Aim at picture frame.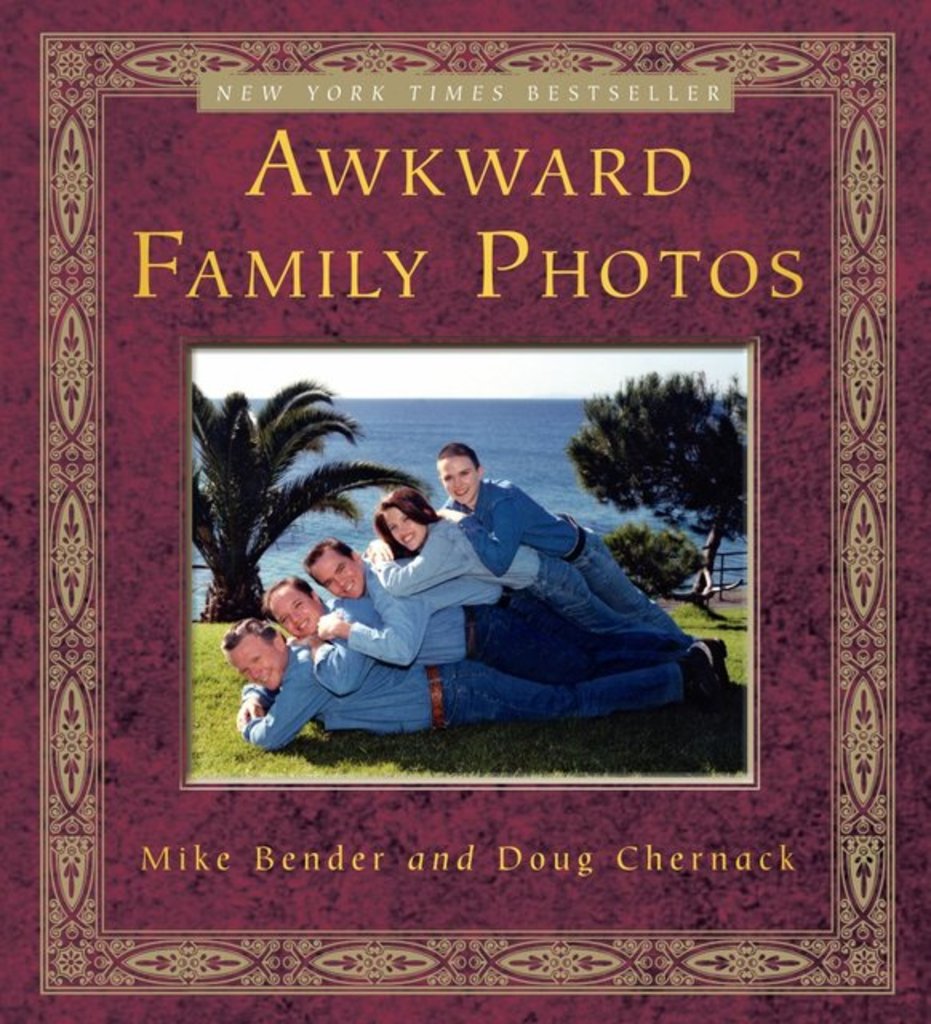
Aimed at bbox=[178, 352, 758, 787].
